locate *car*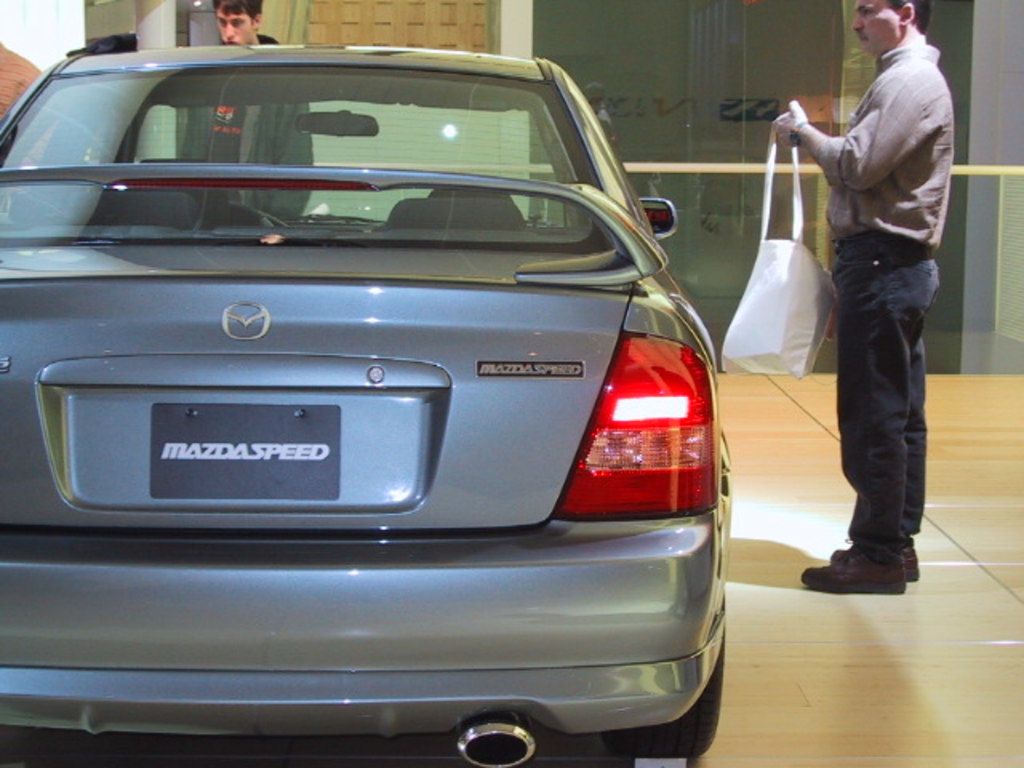
bbox=[0, 43, 736, 766]
